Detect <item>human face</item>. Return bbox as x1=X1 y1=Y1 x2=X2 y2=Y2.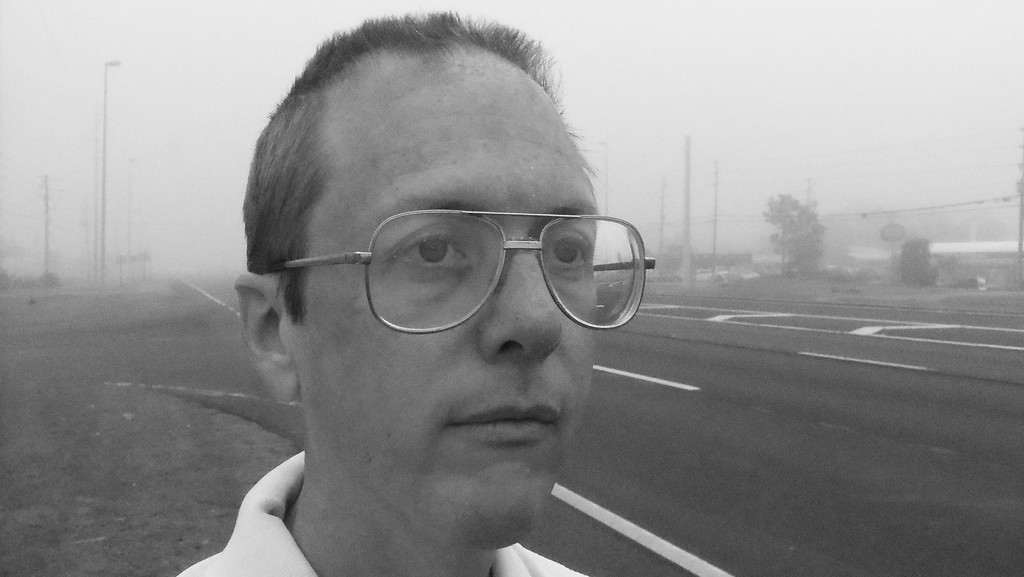
x1=291 y1=59 x2=595 y2=551.
